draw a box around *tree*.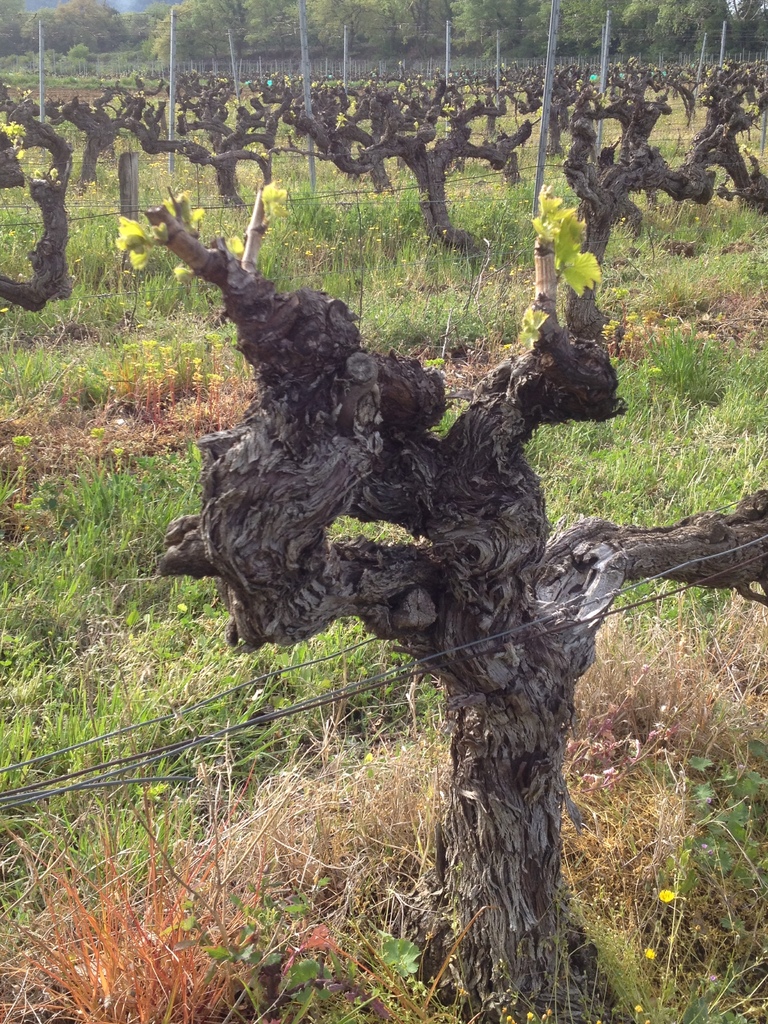
(left=273, top=92, right=557, bottom=285).
